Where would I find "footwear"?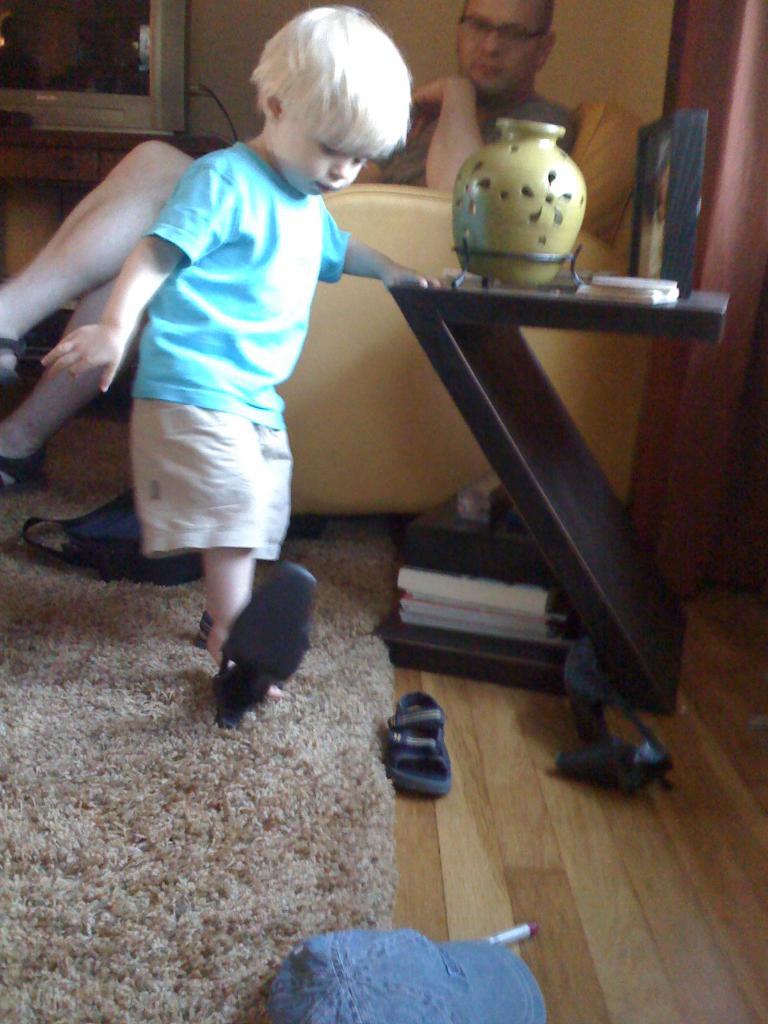
At (378,695,468,810).
